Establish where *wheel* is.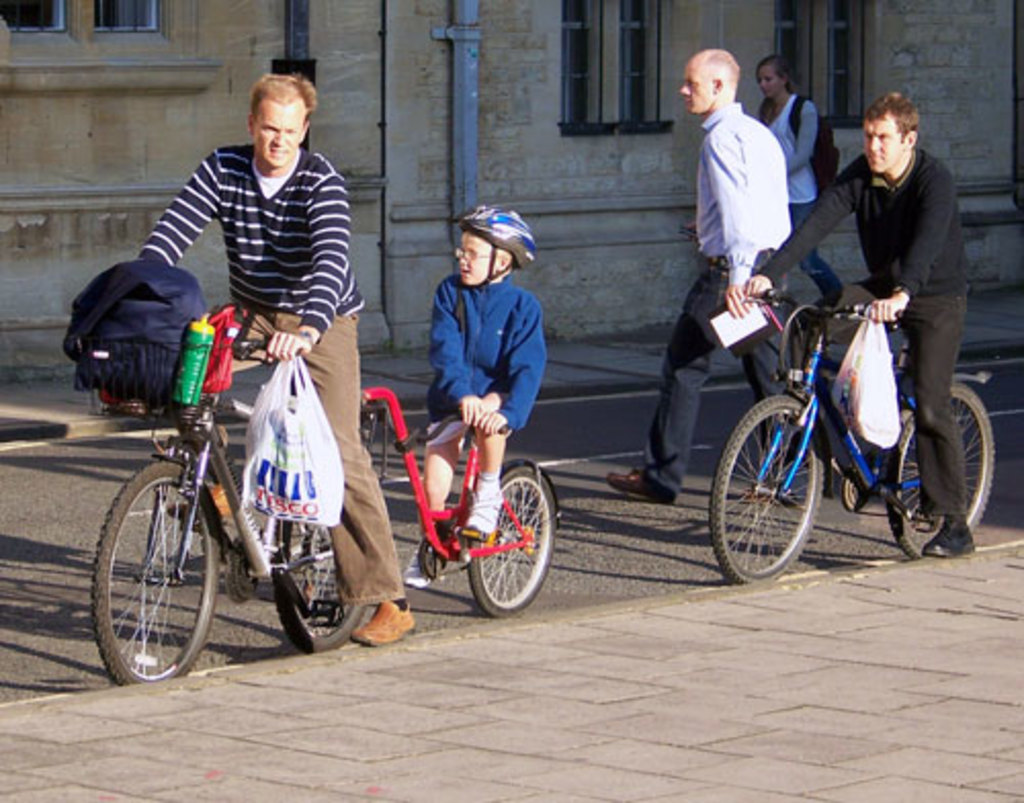
Established at bbox=[709, 393, 825, 582].
